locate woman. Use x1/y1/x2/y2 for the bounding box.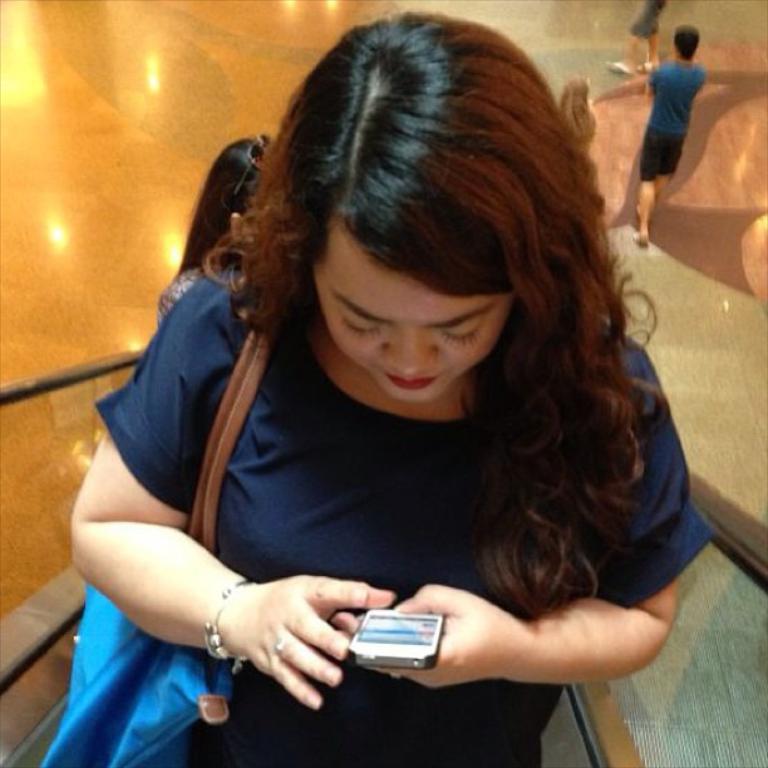
61/14/738/753.
